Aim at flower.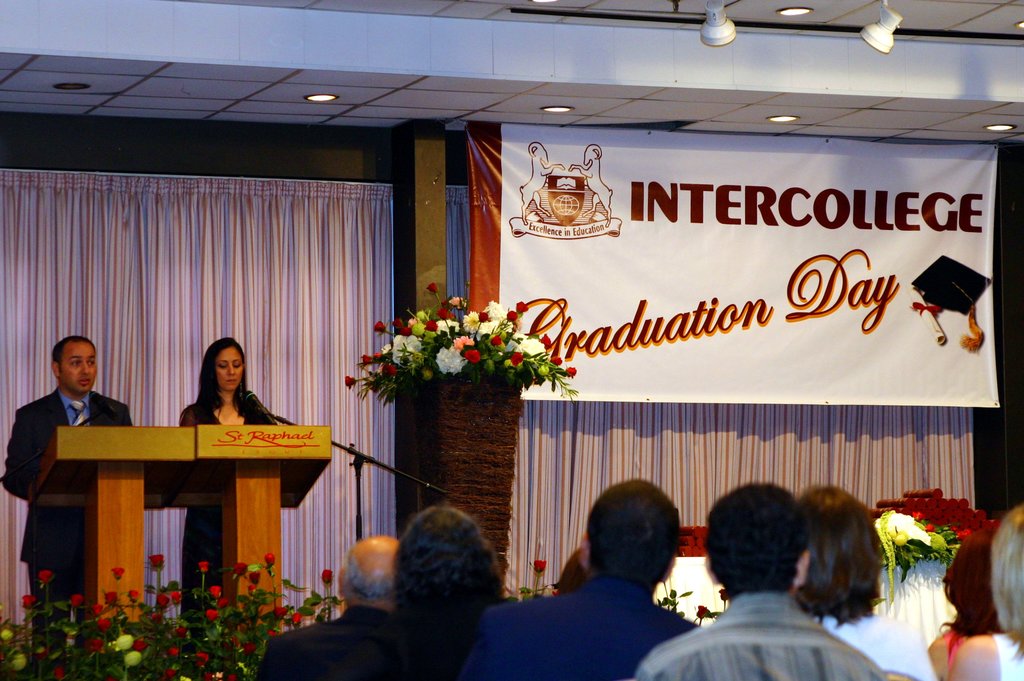
Aimed at (114, 633, 132, 646).
